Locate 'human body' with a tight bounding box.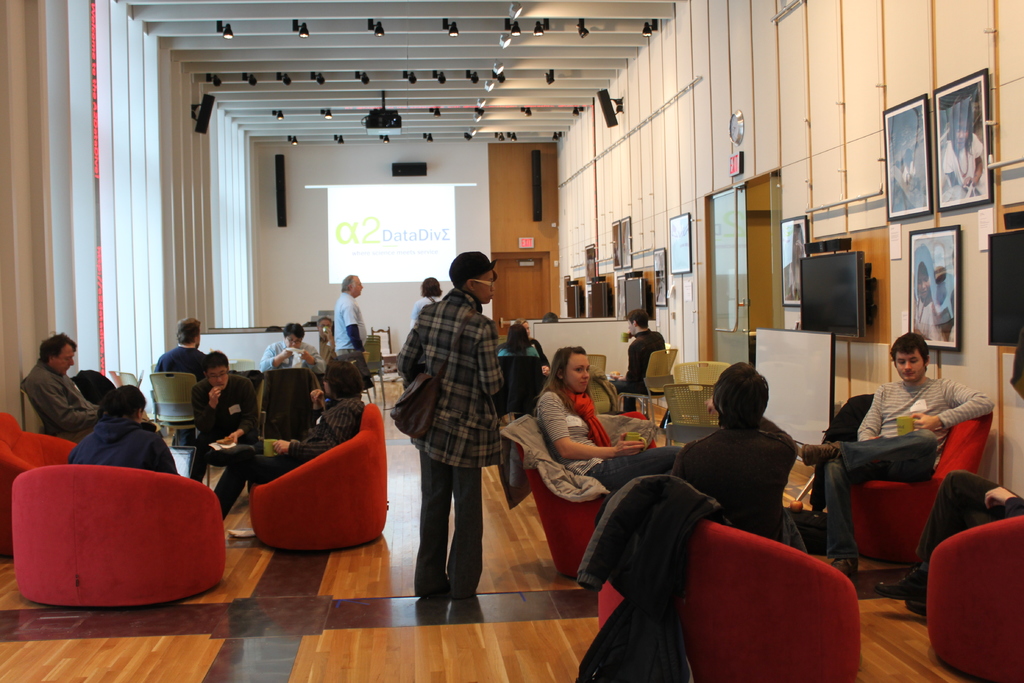
945:133:992:200.
